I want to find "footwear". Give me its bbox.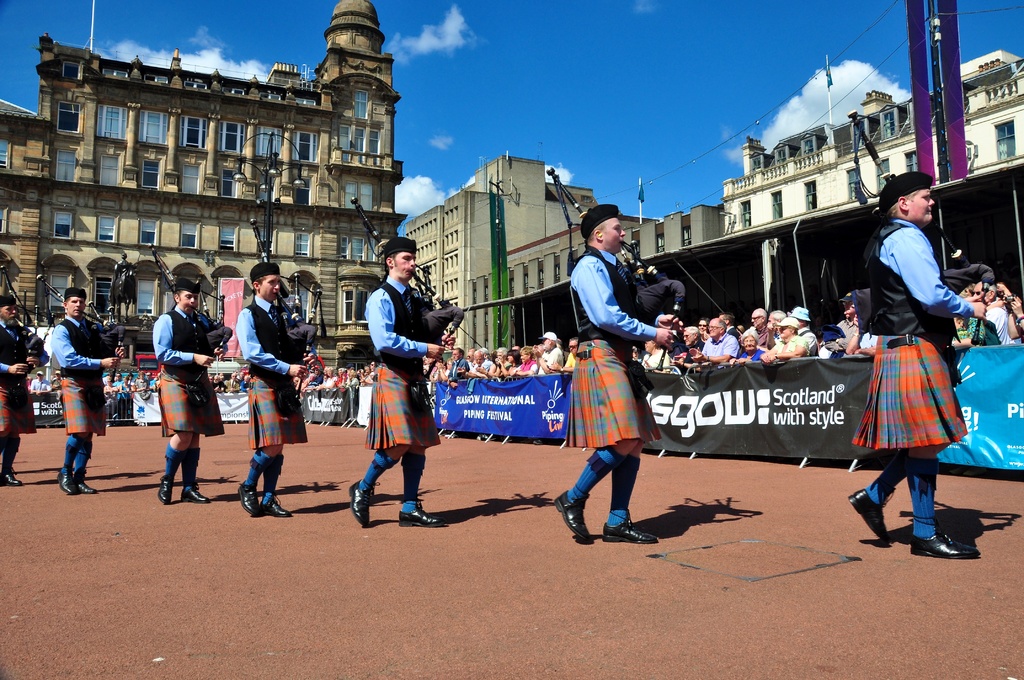
region(396, 503, 446, 528).
